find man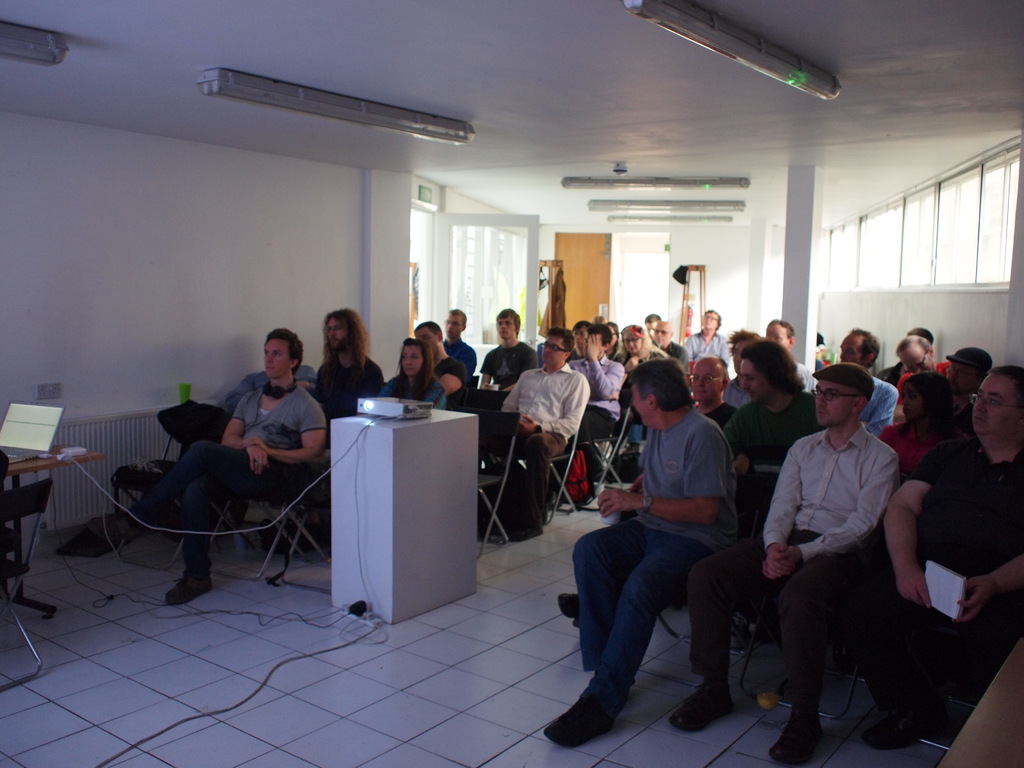
x1=306 y1=307 x2=379 y2=435
